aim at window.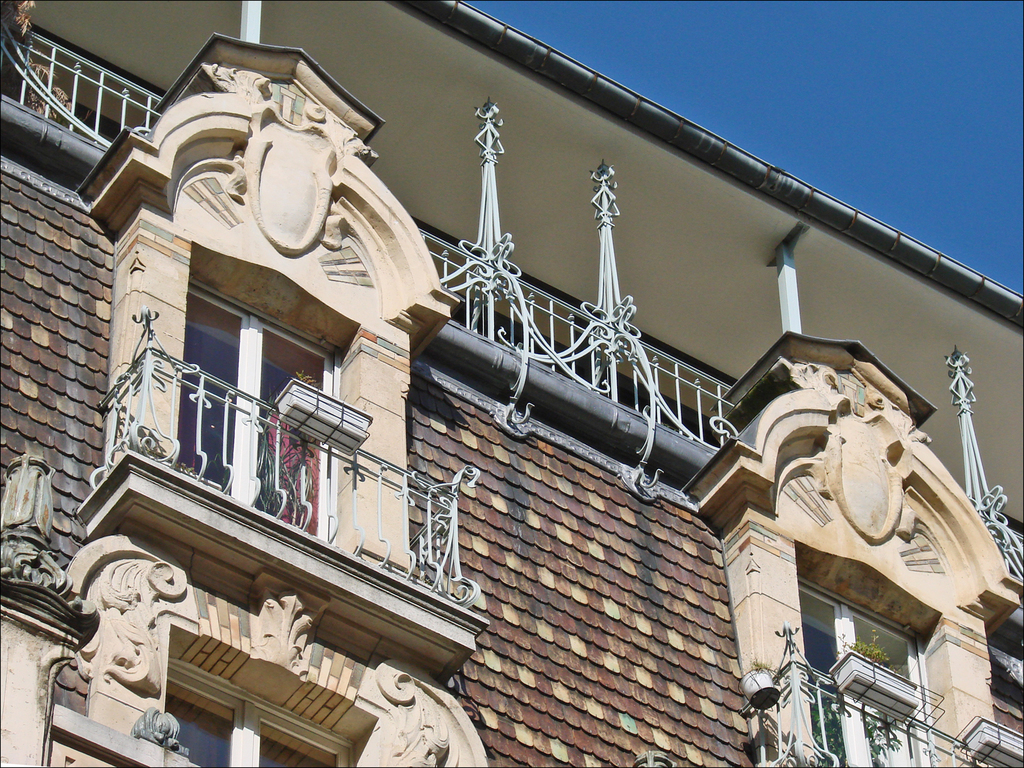
Aimed at [left=796, top=572, right=938, bottom=767].
